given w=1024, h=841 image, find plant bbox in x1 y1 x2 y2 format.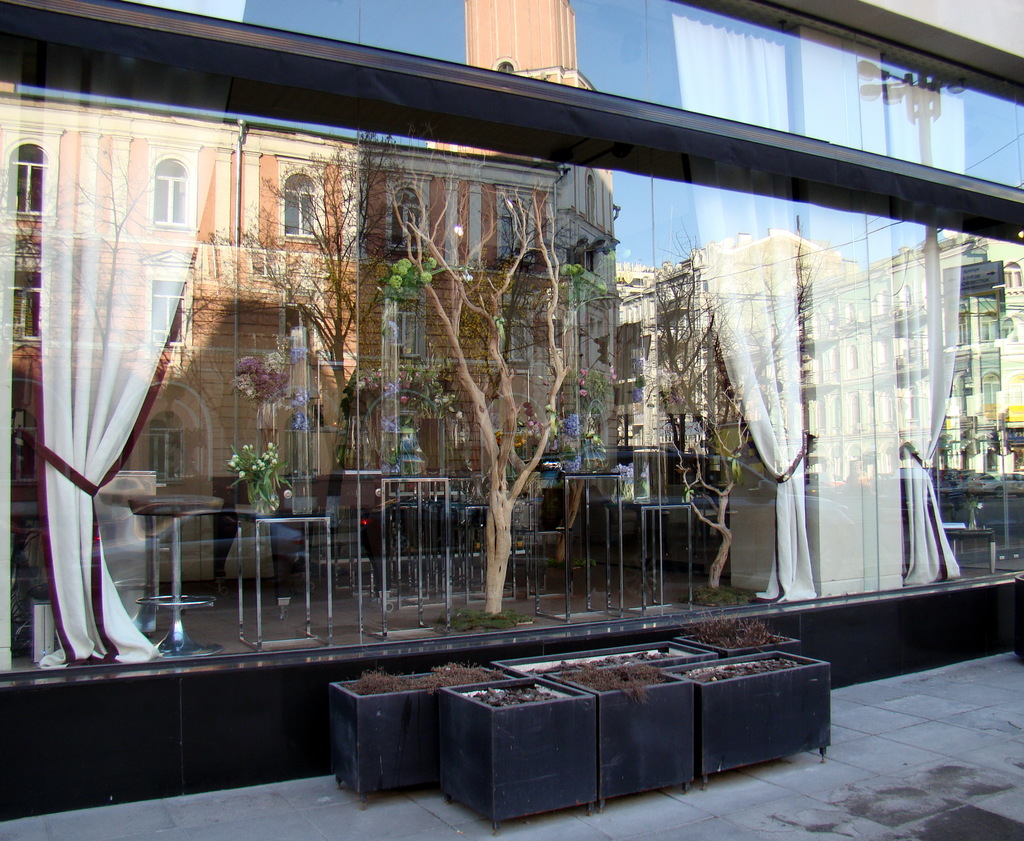
680 591 759 604.
